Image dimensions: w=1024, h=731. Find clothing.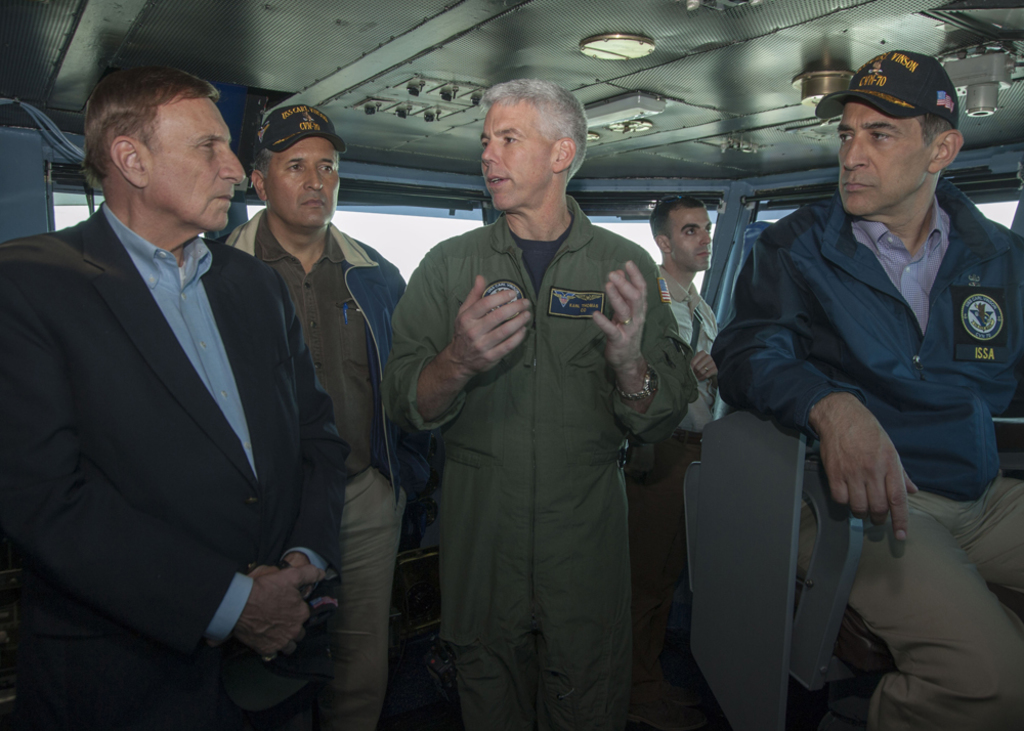
(410, 132, 696, 729).
